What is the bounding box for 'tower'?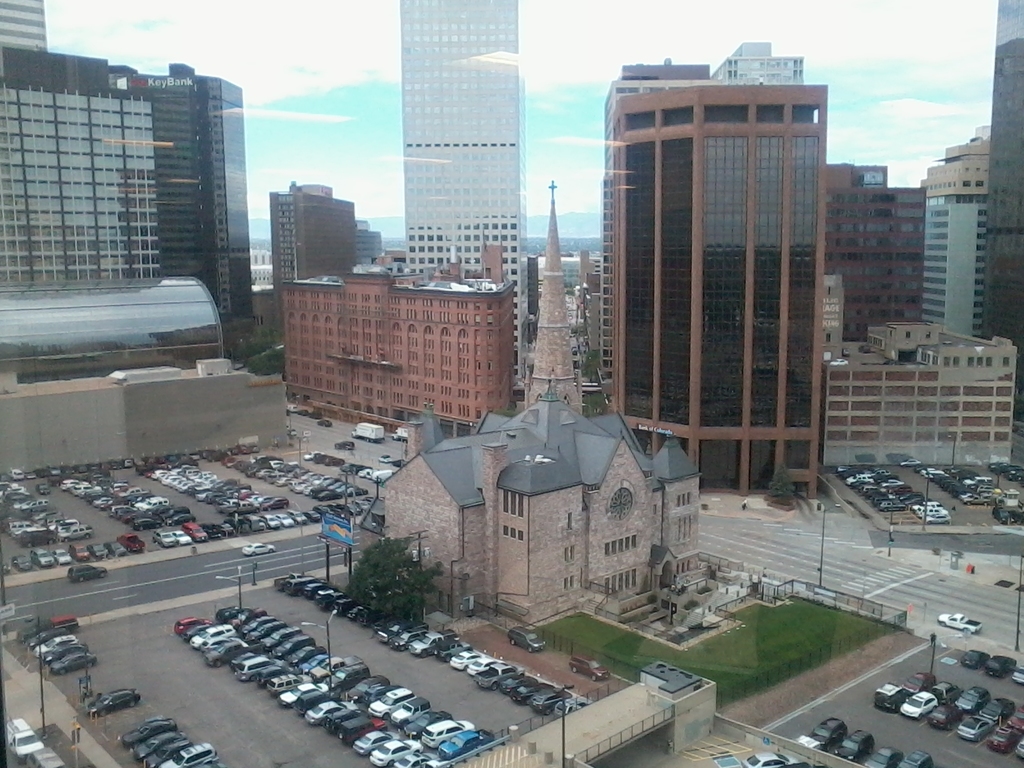
(529,183,592,421).
